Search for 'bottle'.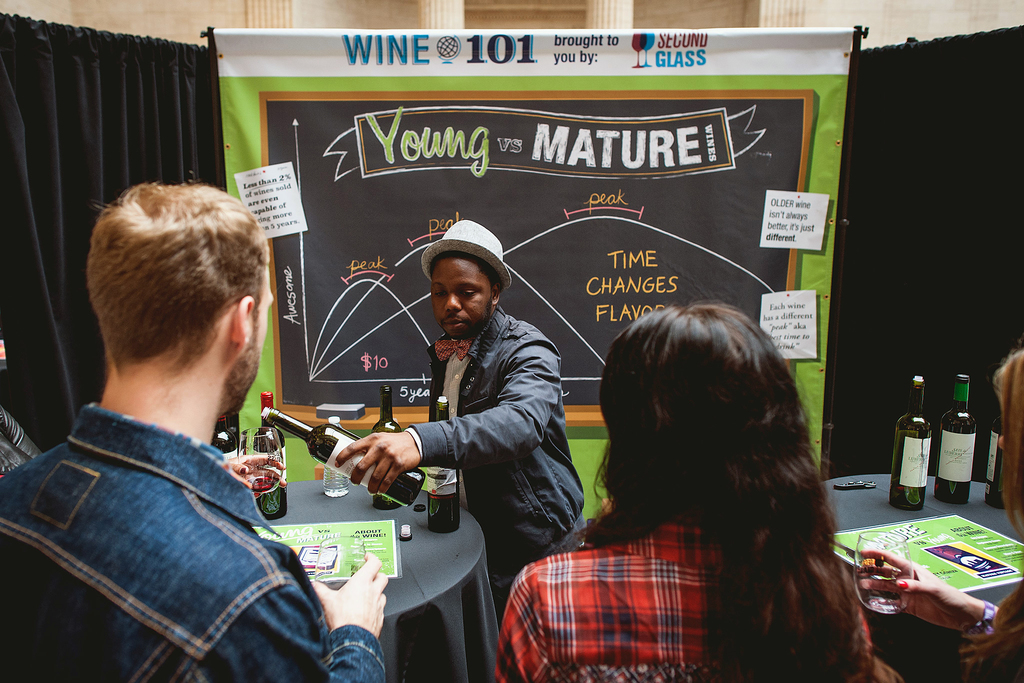
Found at [259, 405, 427, 507].
